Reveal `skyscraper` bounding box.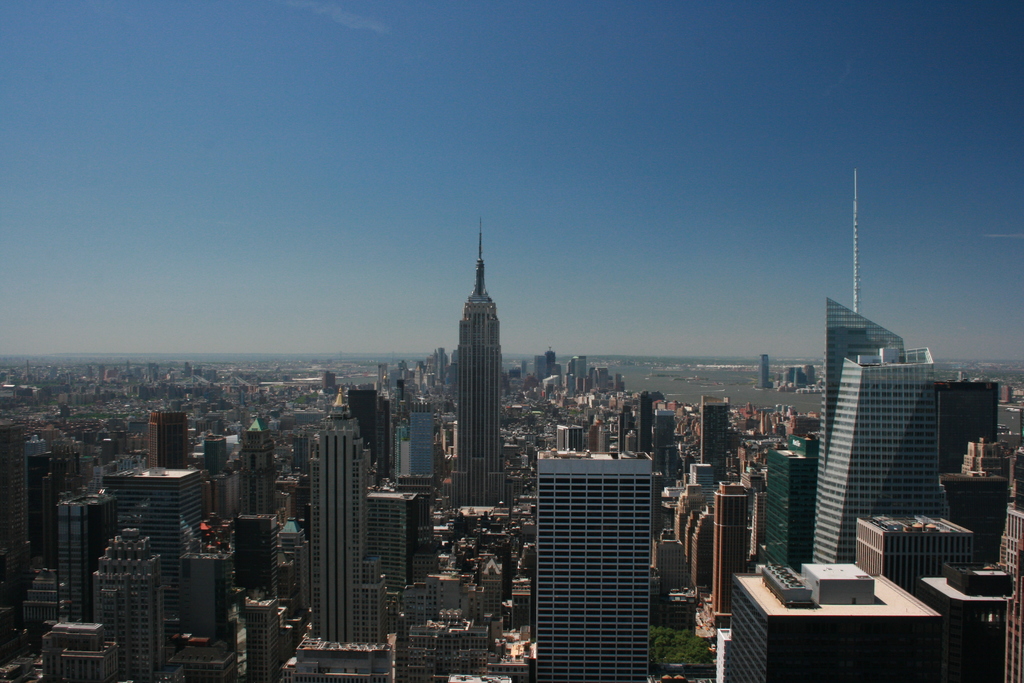
Revealed: {"left": 709, "top": 478, "right": 747, "bottom": 628}.
